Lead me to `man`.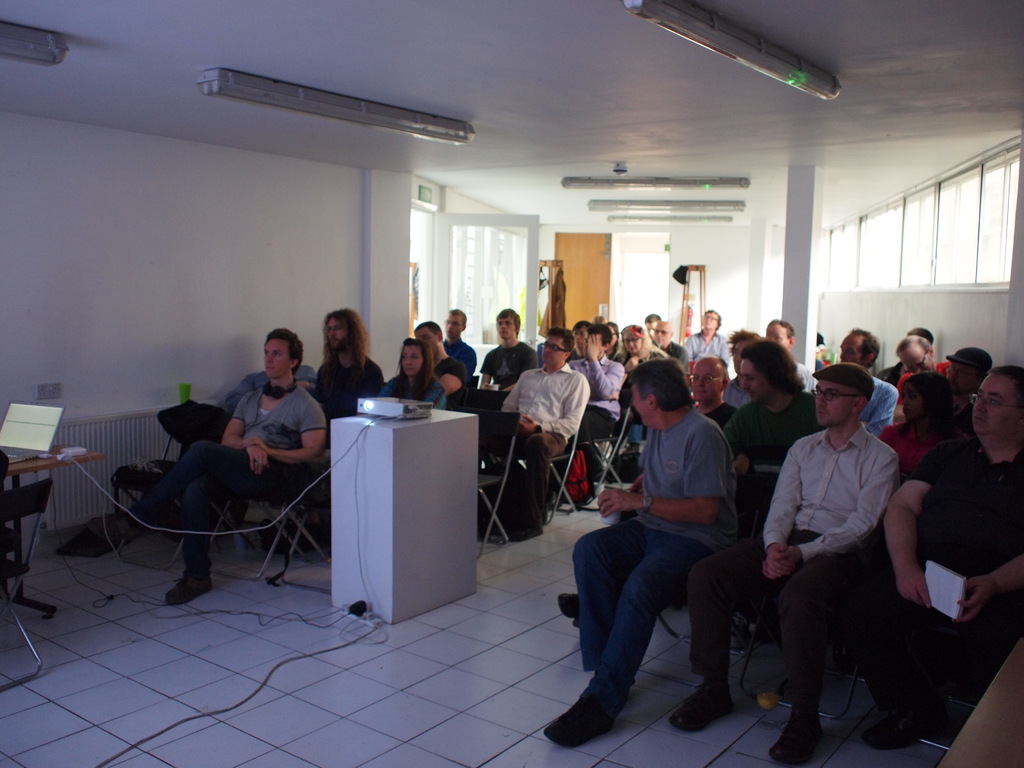
Lead to 476, 307, 533, 423.
